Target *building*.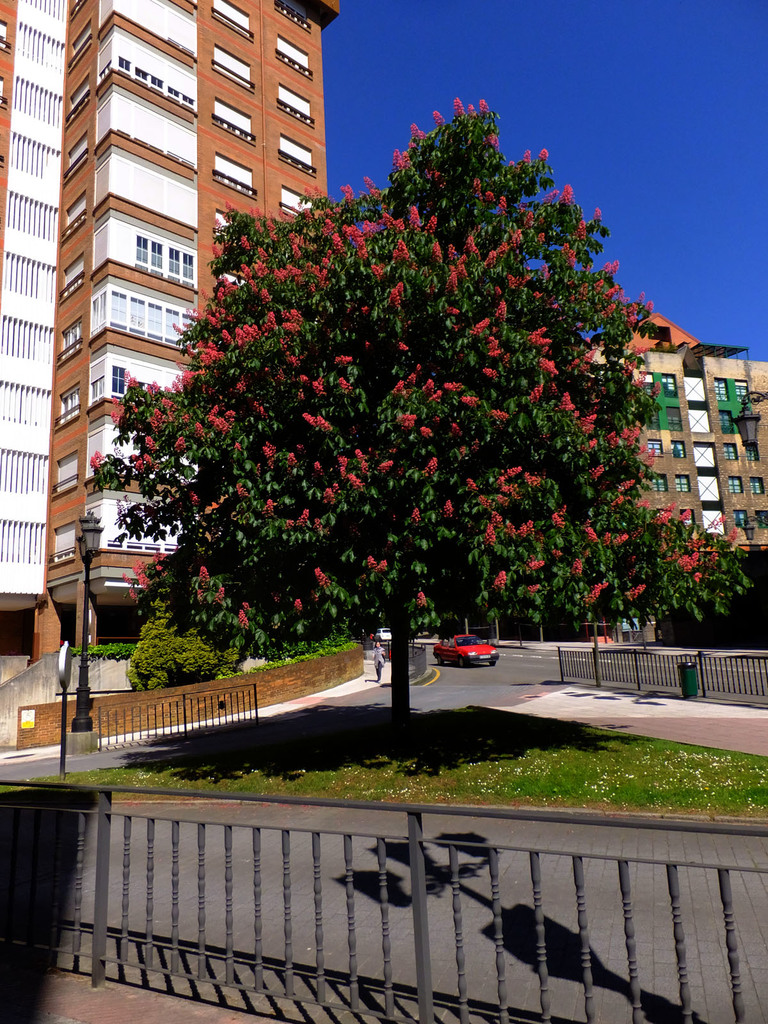
Target region: (571,300,767,574).
